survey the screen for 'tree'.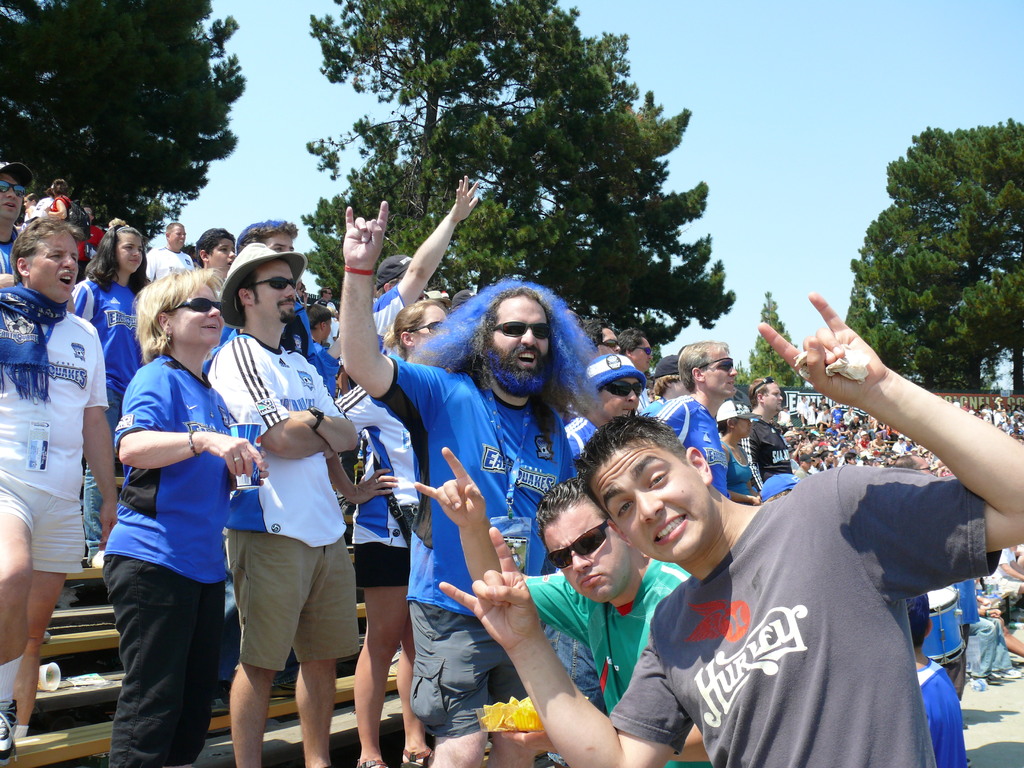
Survey found: (292, 0, 739, 371).
